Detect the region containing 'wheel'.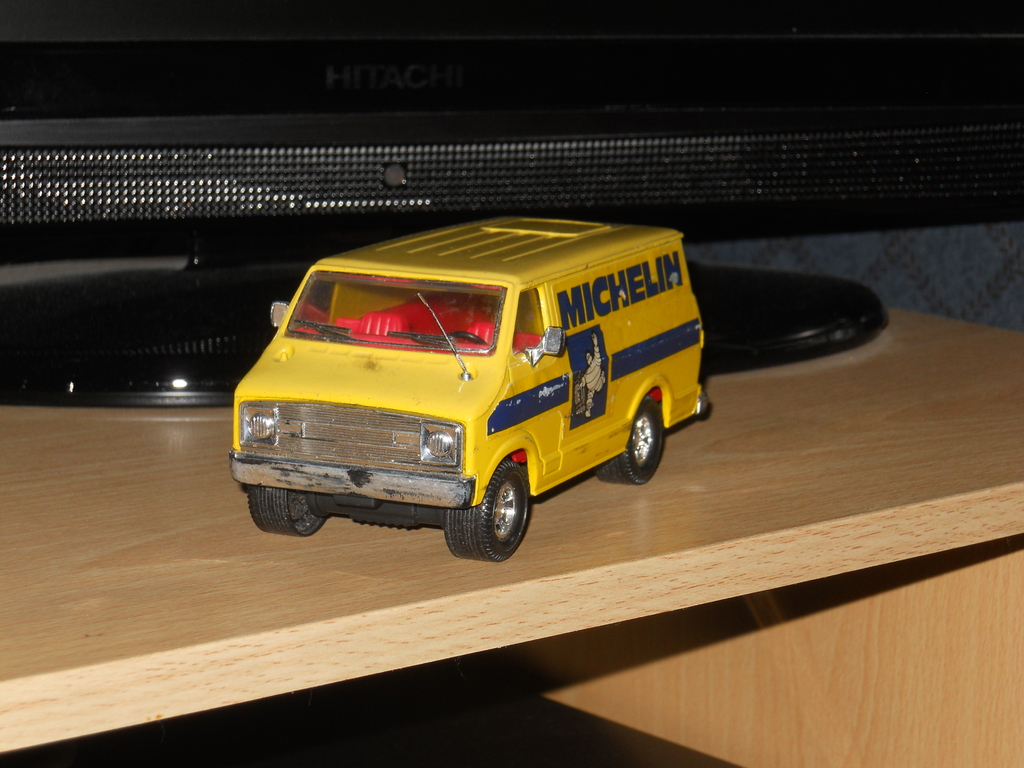
616/387/671/499.
